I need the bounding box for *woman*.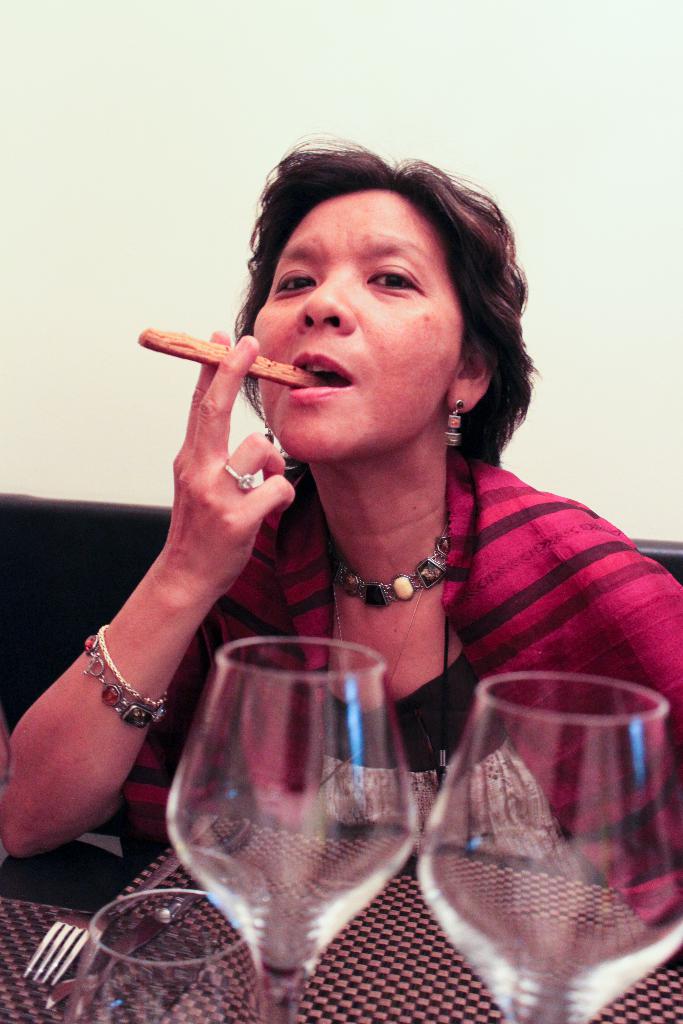
Here it is: <bbox>0, 147, 680, 860</bbox>.
